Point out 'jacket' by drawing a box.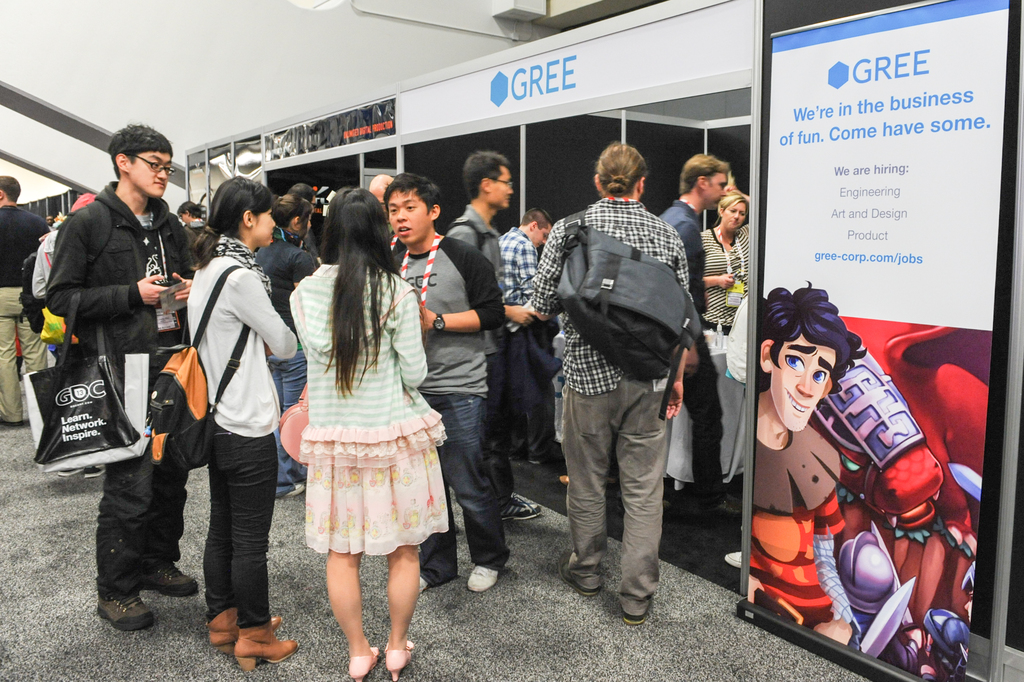
box=[252, 238, 319, 334].
